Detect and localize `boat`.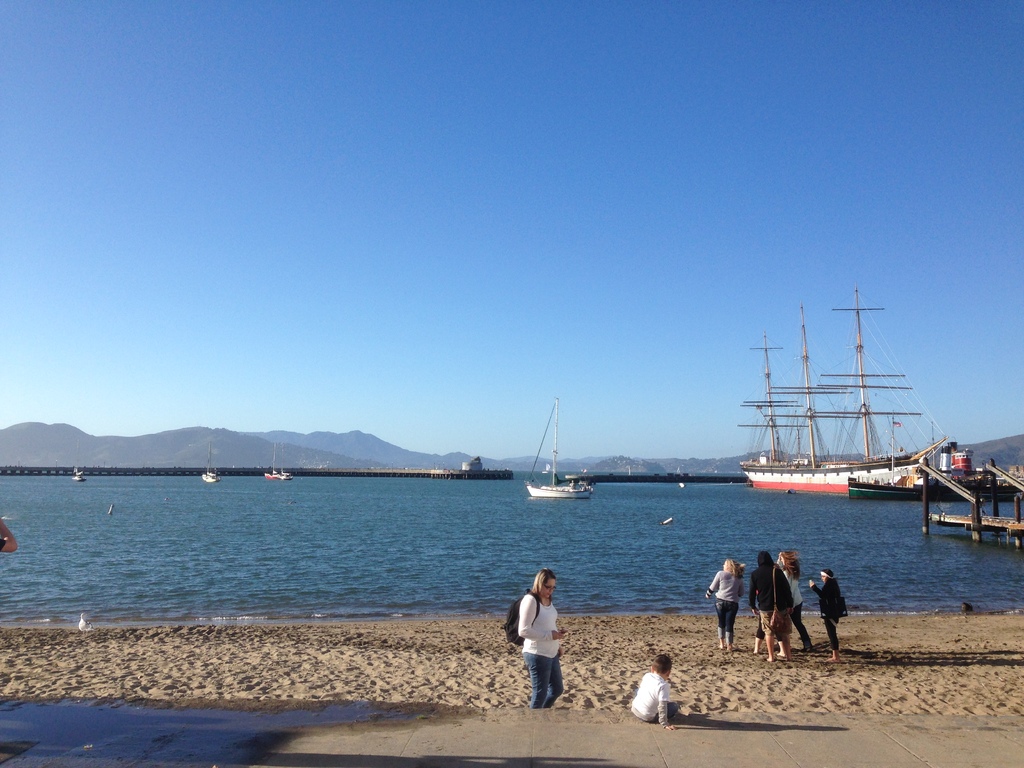
Localized at left=847, top=477, right=966, bottom=502.
